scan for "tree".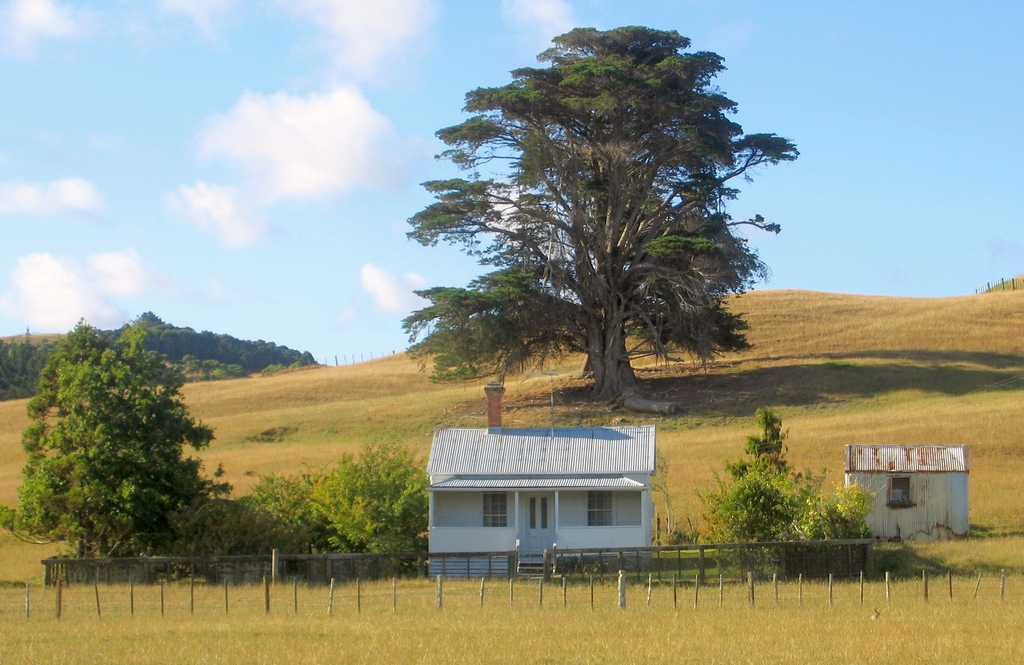
Scan result: (15,320,222,566).
